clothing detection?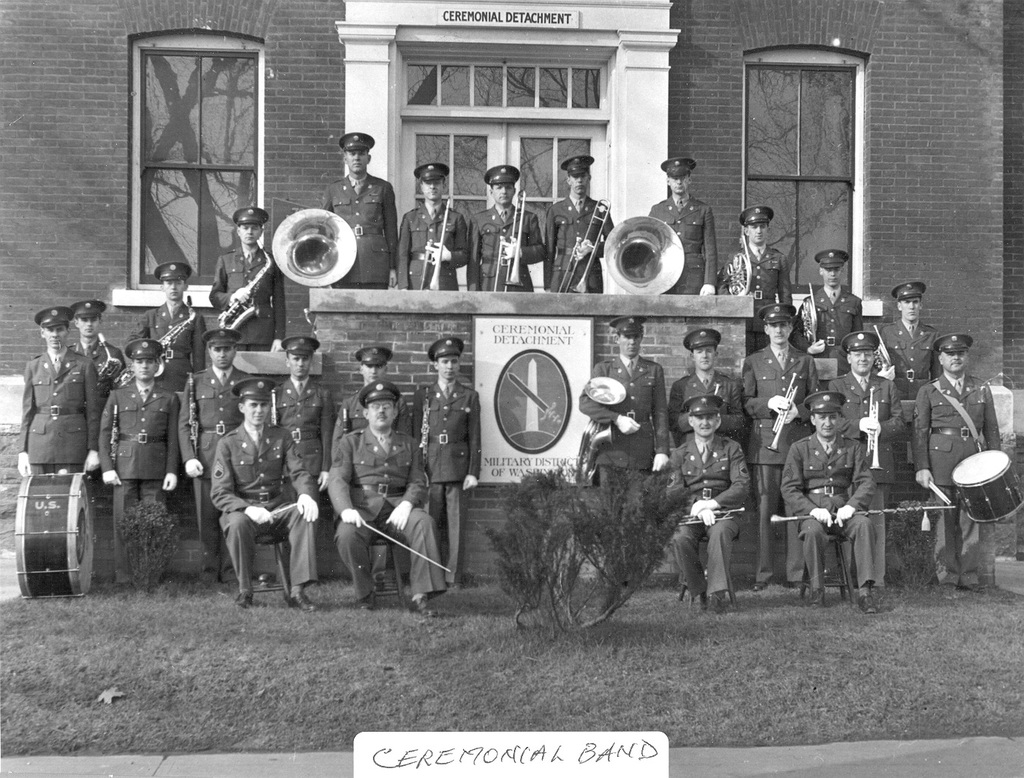
bbox=[70, 335, 123, 405]
